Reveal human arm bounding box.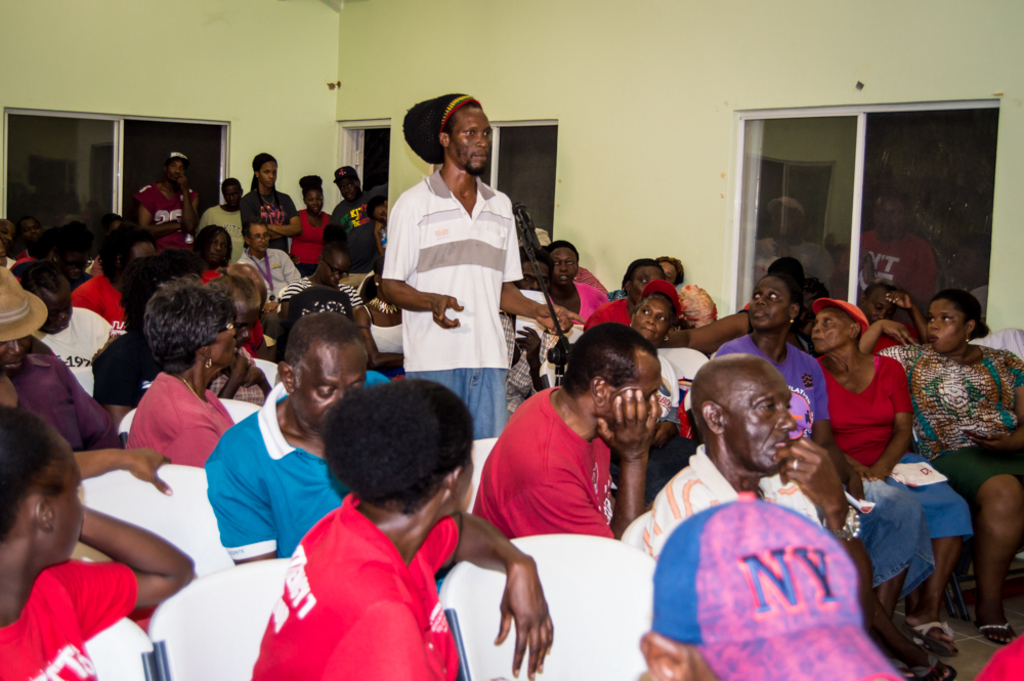
Revealed: (left=139, top=193, right=169, bottom=226).
